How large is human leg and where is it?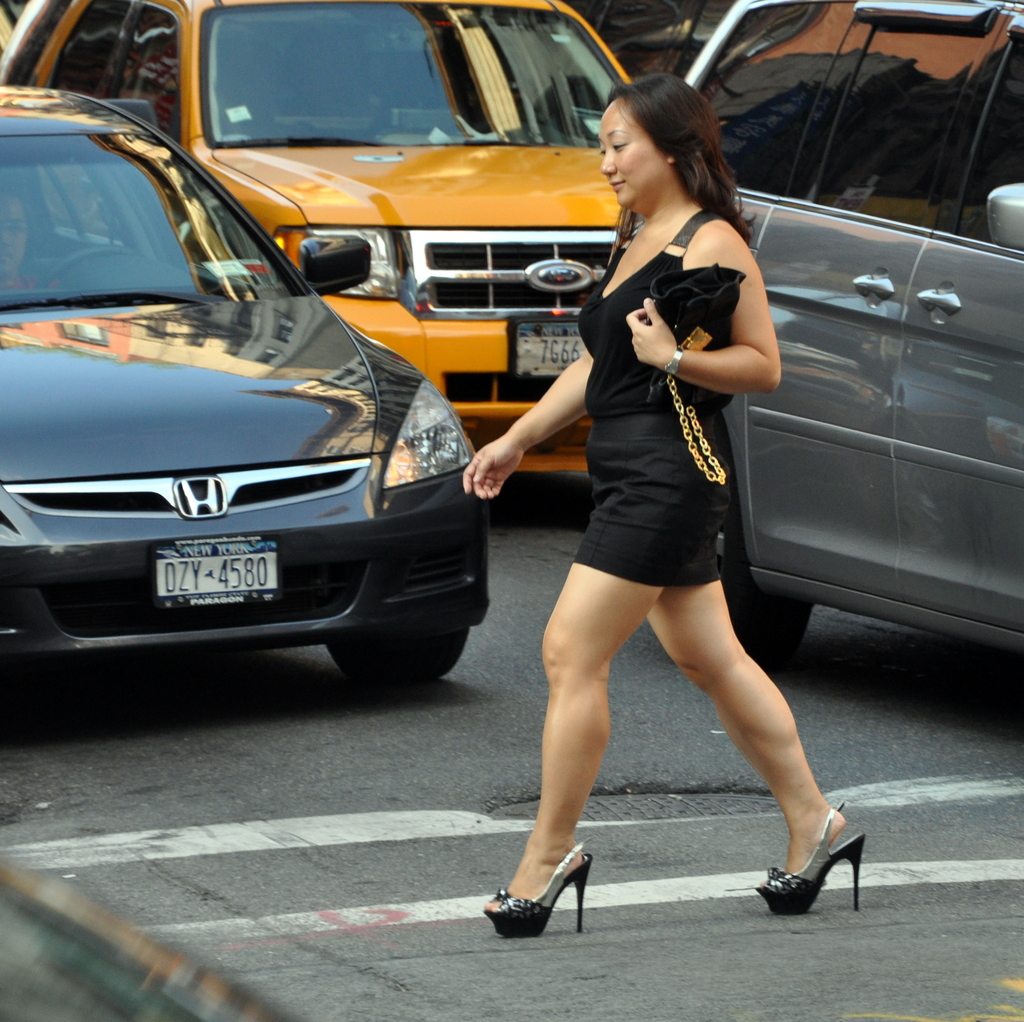
Bounding box: left=488, top=502, right=668, bottom=939.
